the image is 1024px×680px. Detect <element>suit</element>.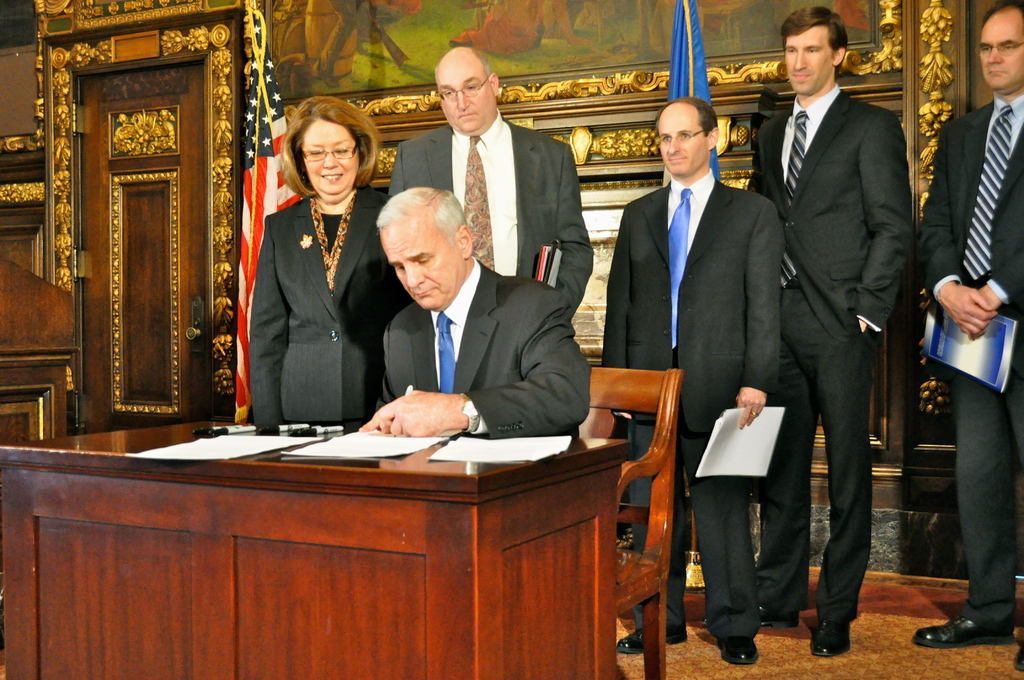
Detection: rect(388, 108, 595, 319).
